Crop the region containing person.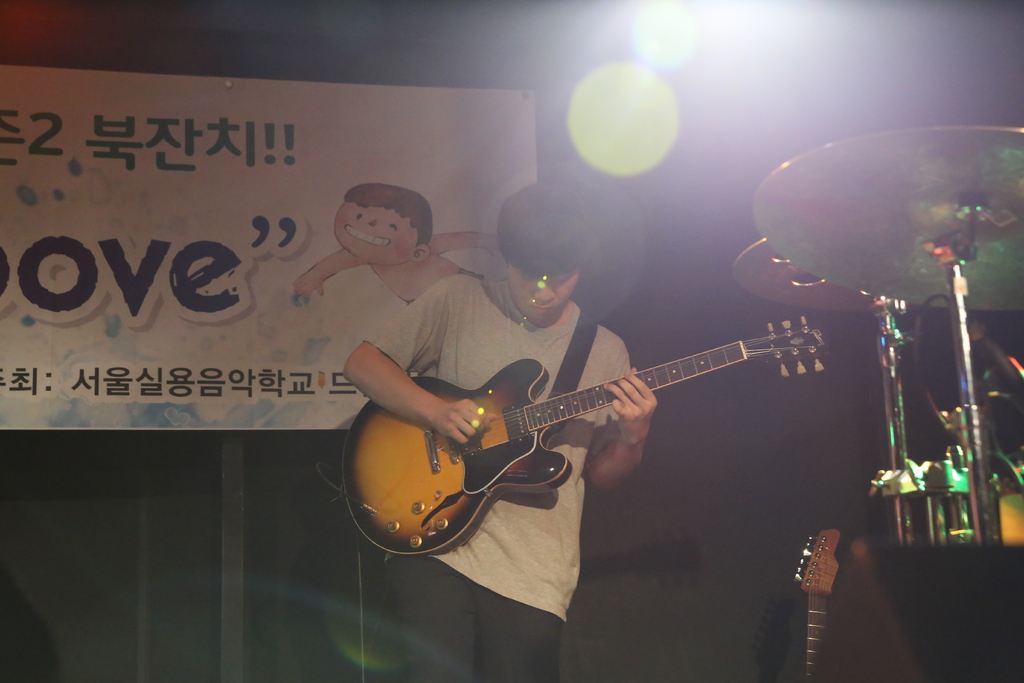
Crop region: {"x1": 346, "y1": 186, "x2": 647, "y2": 679}.
